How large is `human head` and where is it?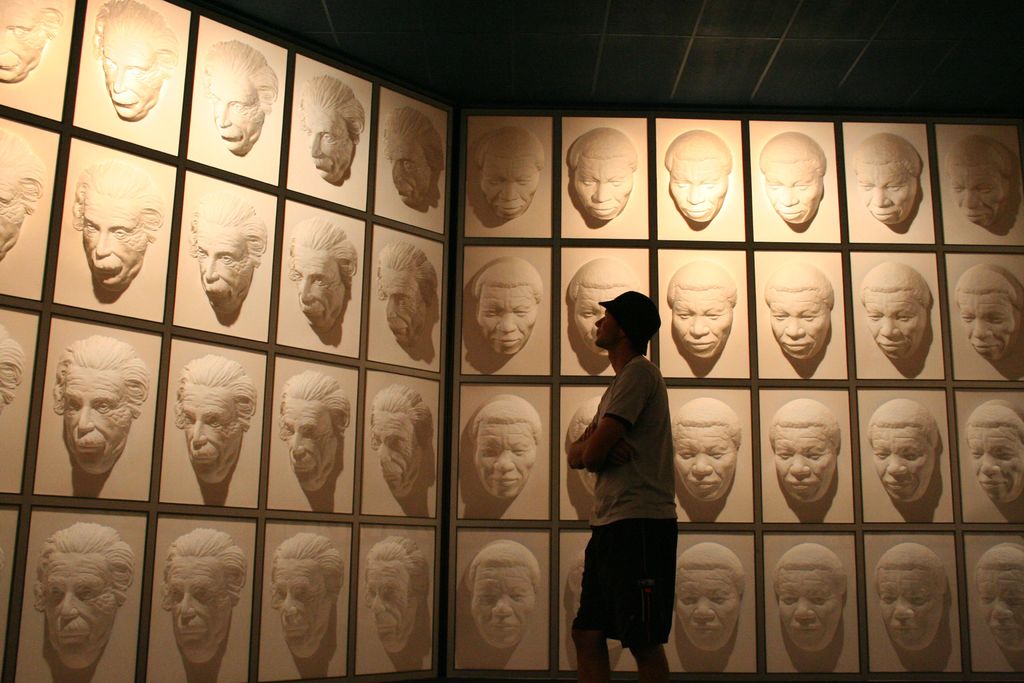
Bounding box: {"x1": 273, "y1": 533, "x2": 338, "y2": 659}.
